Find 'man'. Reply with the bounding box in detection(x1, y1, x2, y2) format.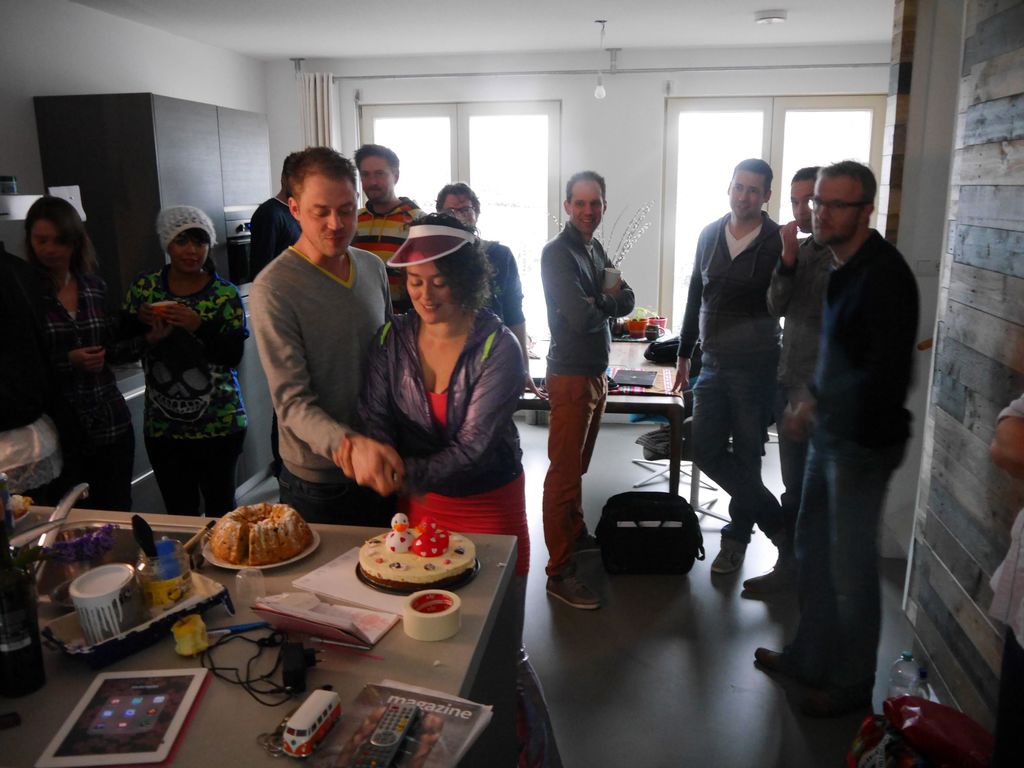
detection(248, 144, 404, 526).
